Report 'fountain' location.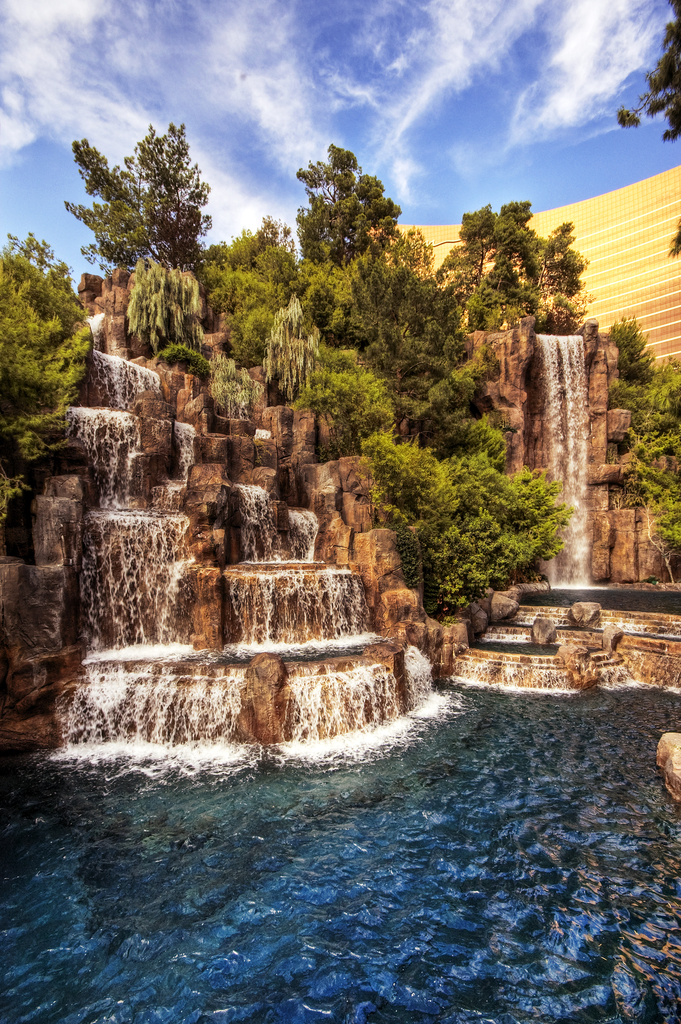
Report: crop(56, 238, 570, 899).
